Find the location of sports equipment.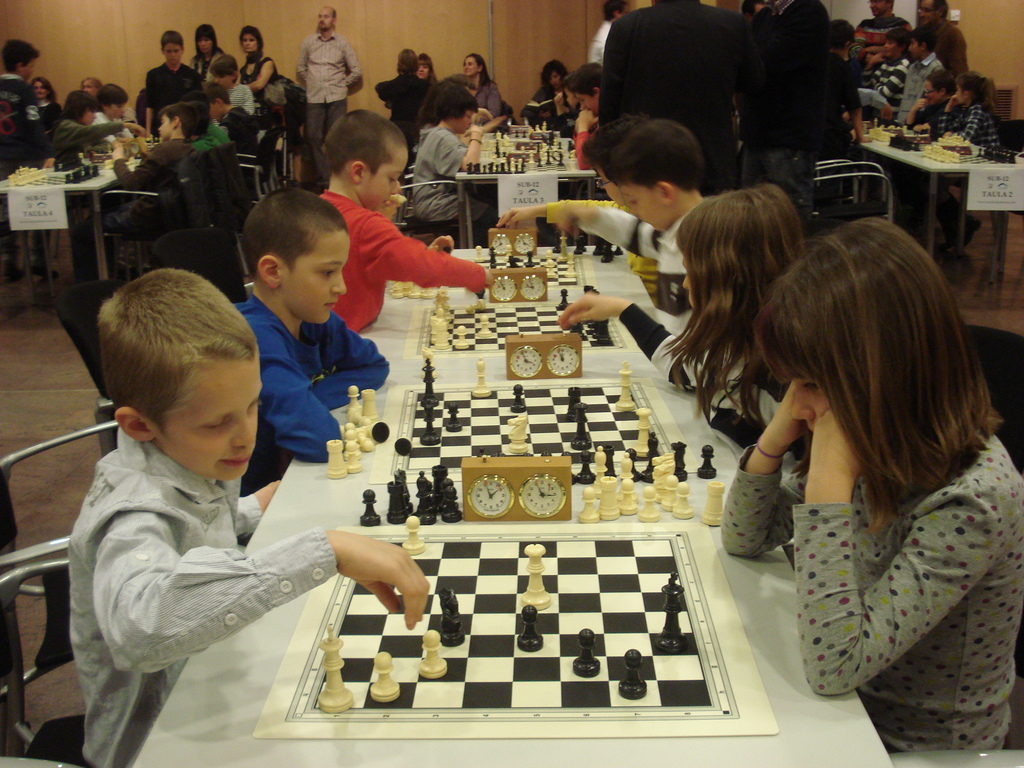
Location: box(63, 138, 135, 166).
